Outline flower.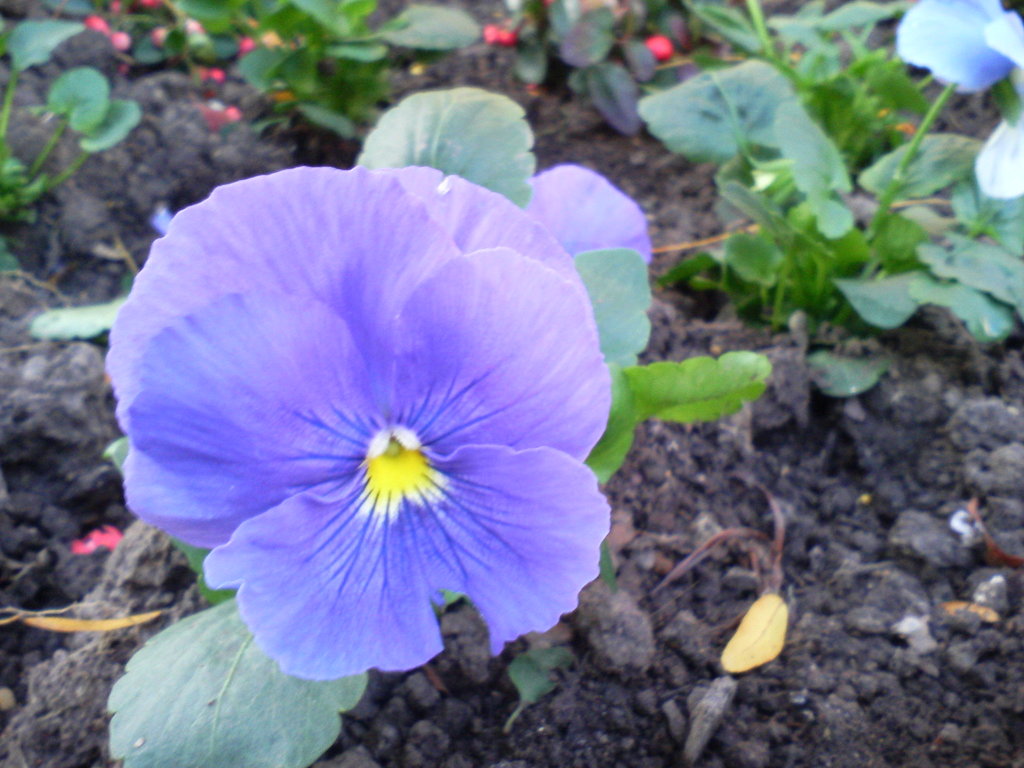
Outline: 892,0,1023,202.
